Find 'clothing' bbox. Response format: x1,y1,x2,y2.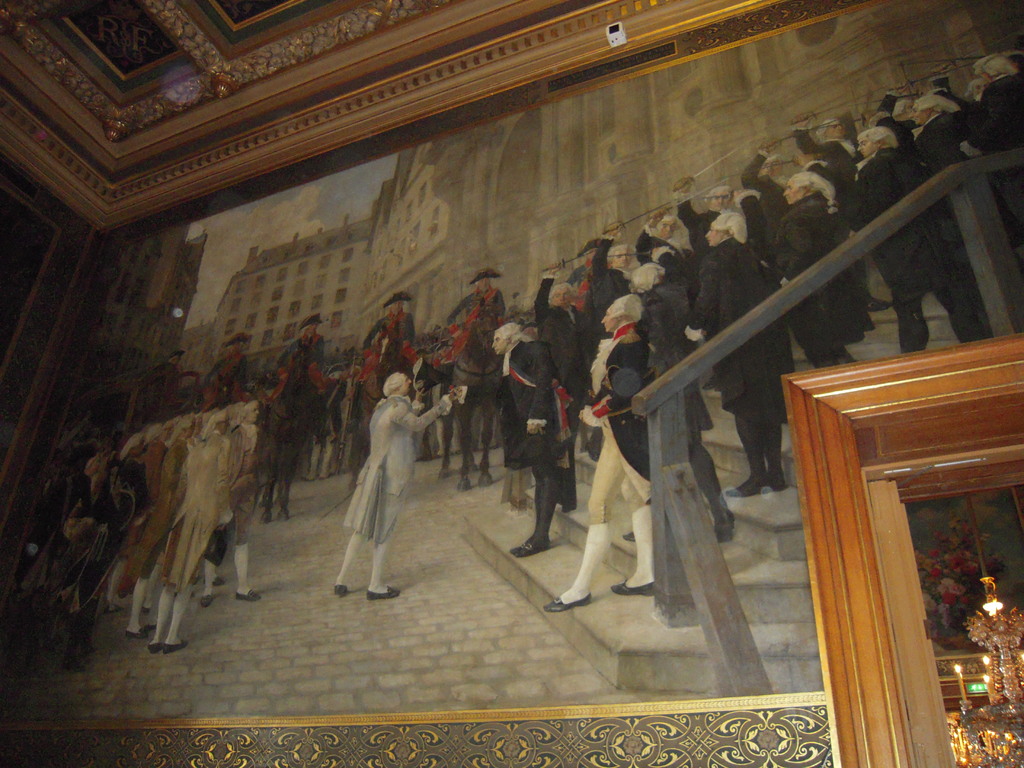
983,57,1023,209.
